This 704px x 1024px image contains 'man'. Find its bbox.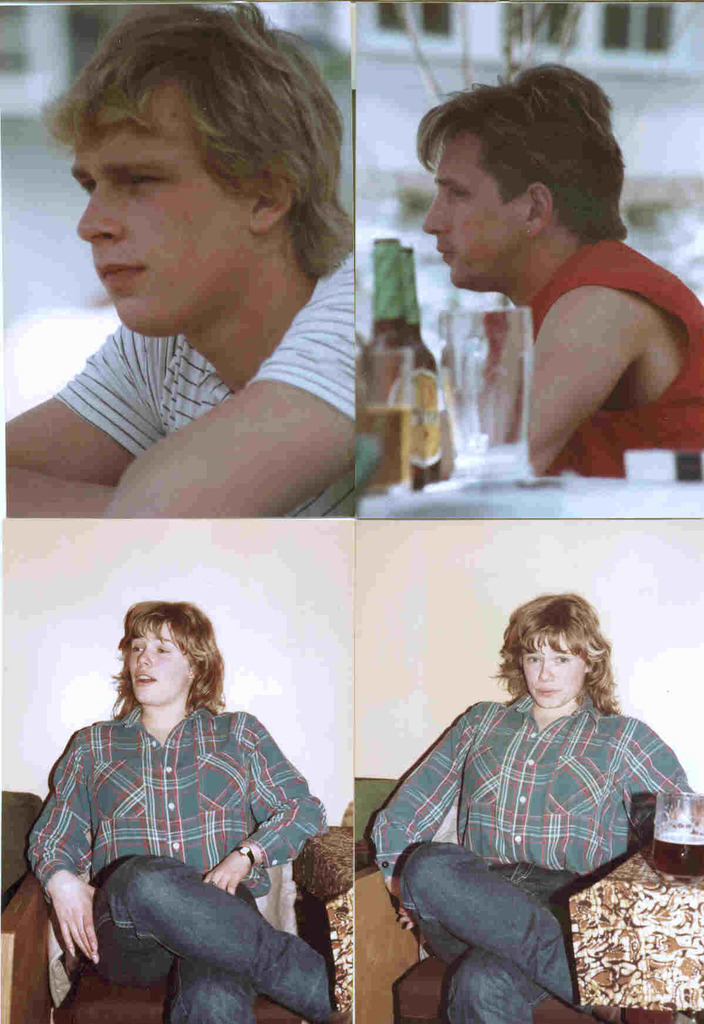
bbox=[33, 607, 327, 1023].
